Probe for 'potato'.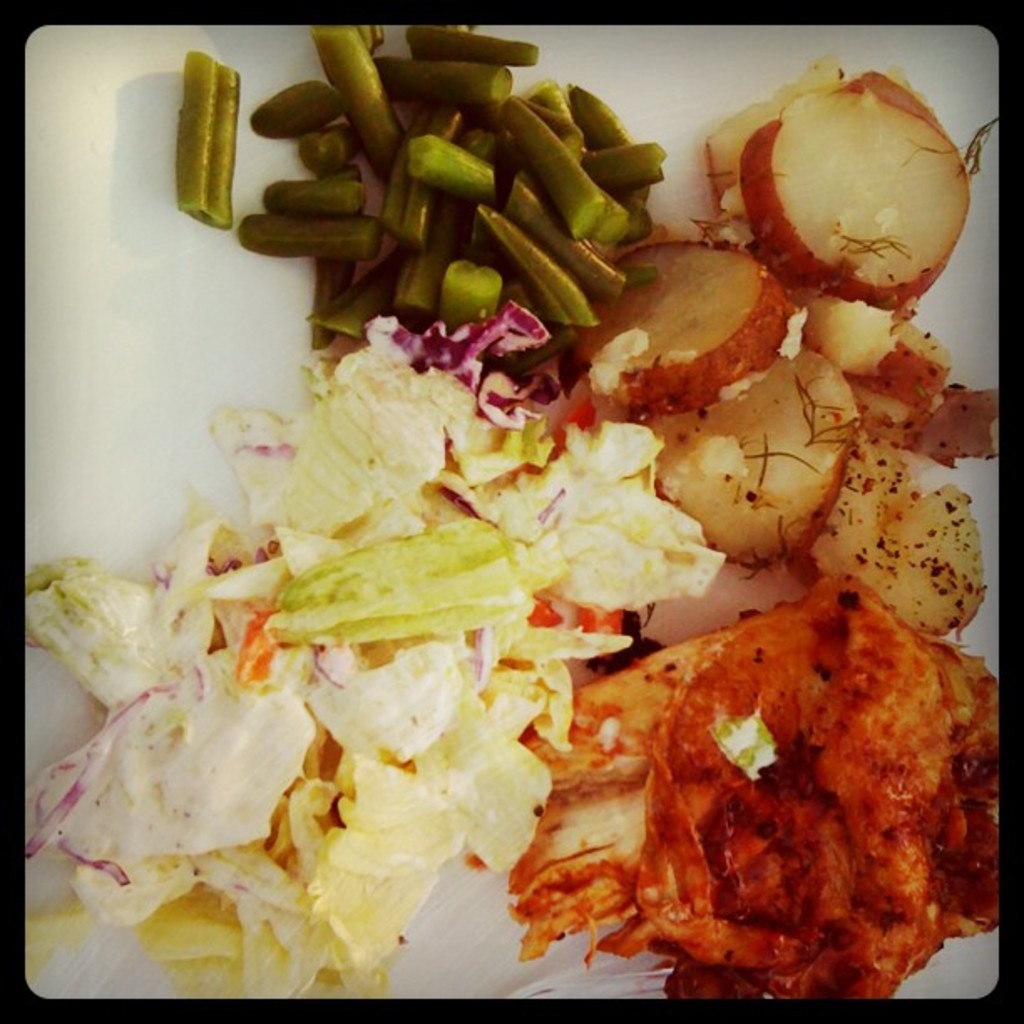
Probe result: [x1=741, y1=74, x2=969, y2=311].
